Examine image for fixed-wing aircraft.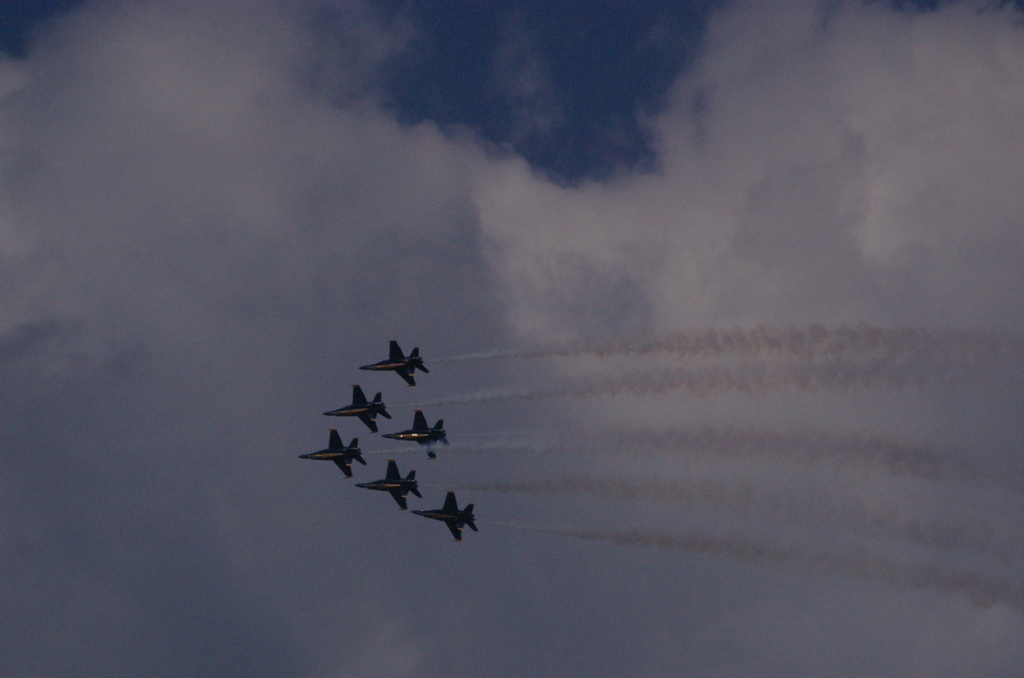
Examination result: bbox=(361, 338, 436, 387).
